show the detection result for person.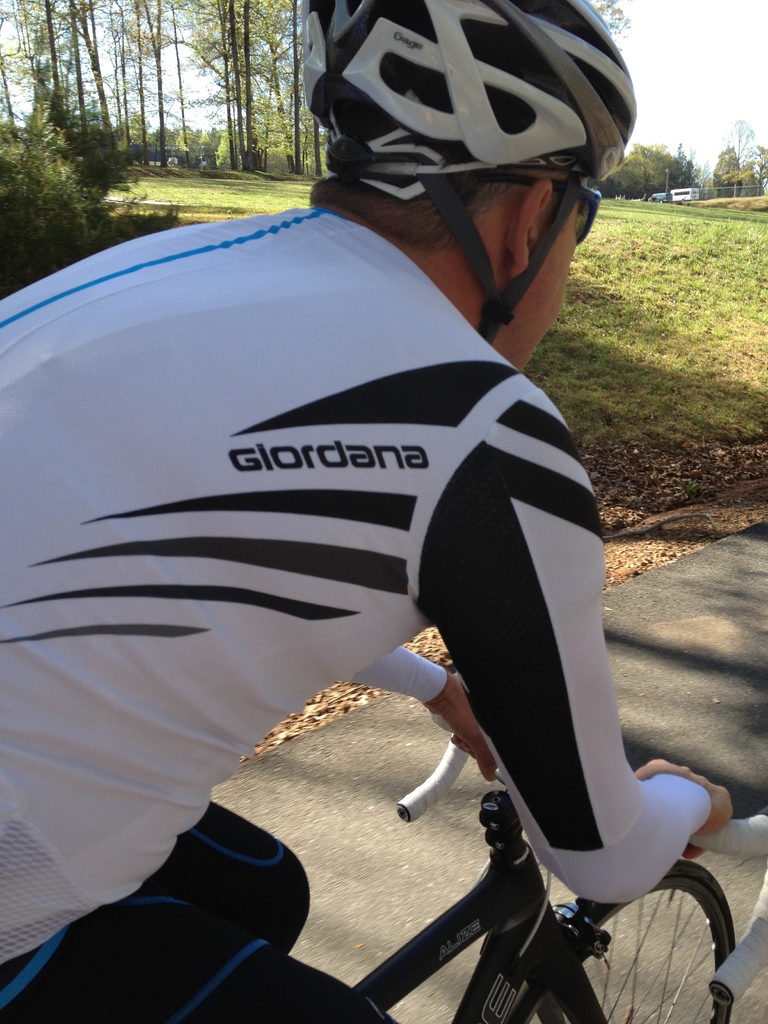
68,49,703,1023.
